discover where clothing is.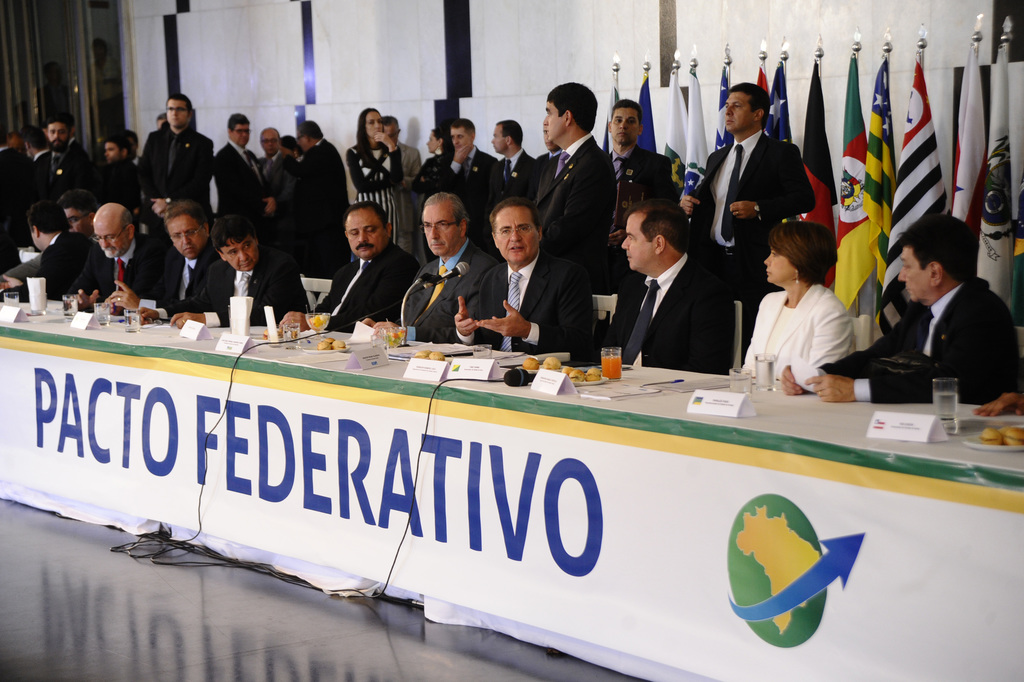
Discovered at (534,134,615,251).
